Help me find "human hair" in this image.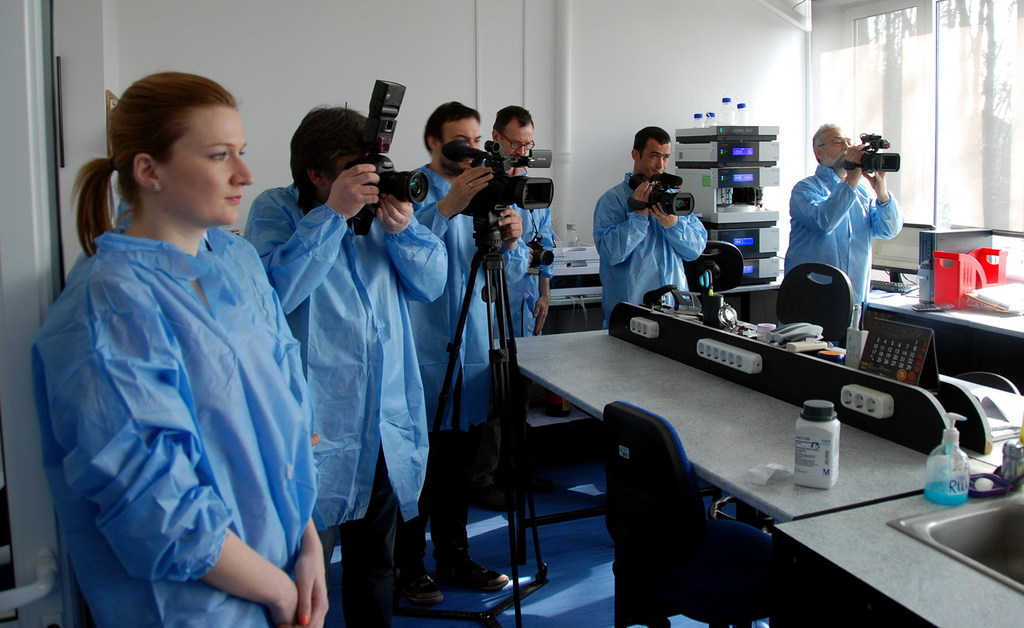
Found it: detection(807, 122, 841, 170).
